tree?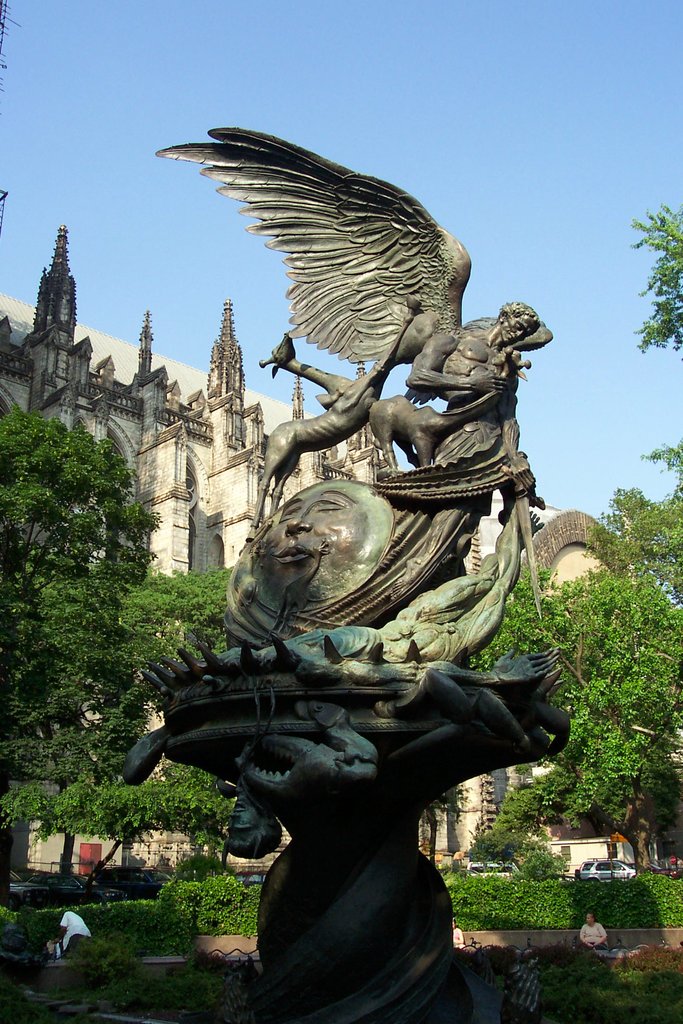
[471,561,682,876]
